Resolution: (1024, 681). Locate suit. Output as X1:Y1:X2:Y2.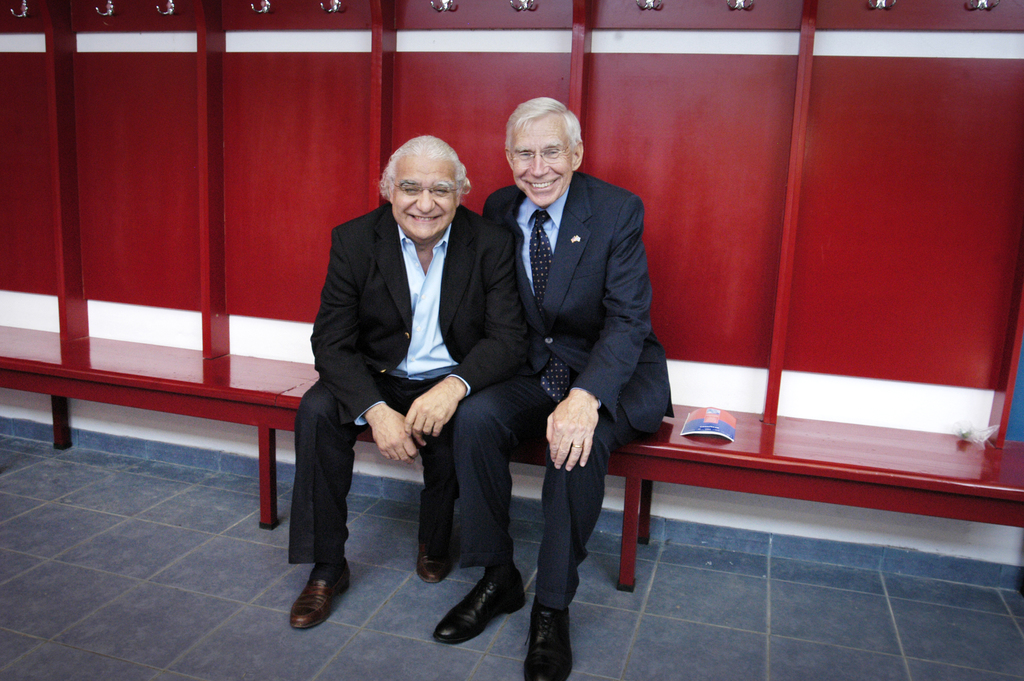
289:202:529:567.
